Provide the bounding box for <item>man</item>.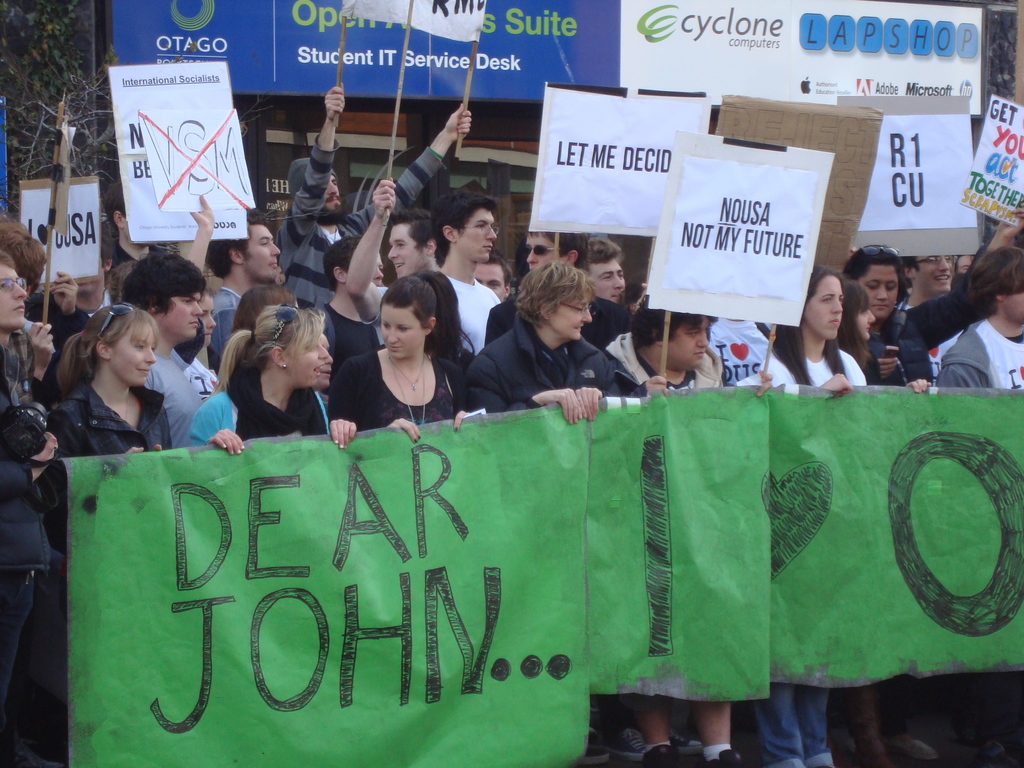
[left=207, top=210, right=287, bottom=376].
